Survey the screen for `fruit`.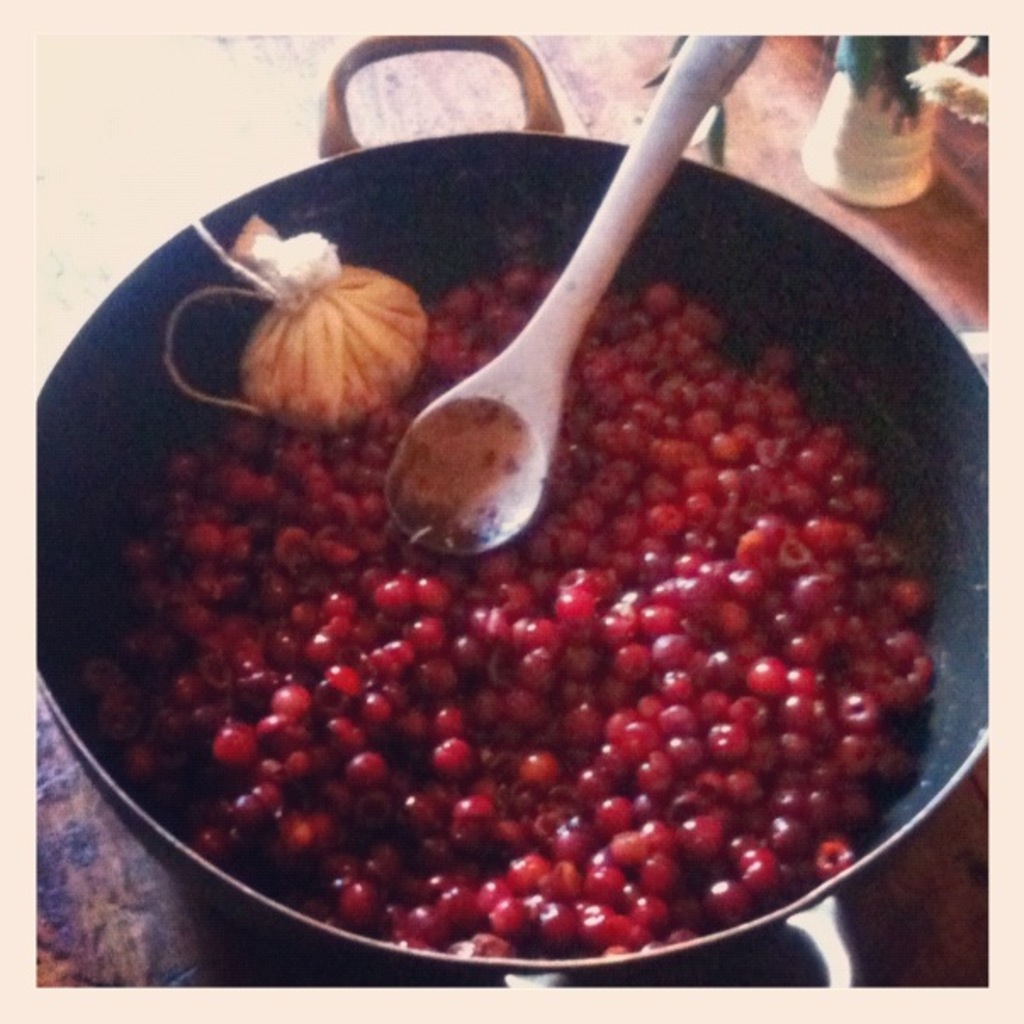
Survey found: bbox=[166, 216, 898, 866].
